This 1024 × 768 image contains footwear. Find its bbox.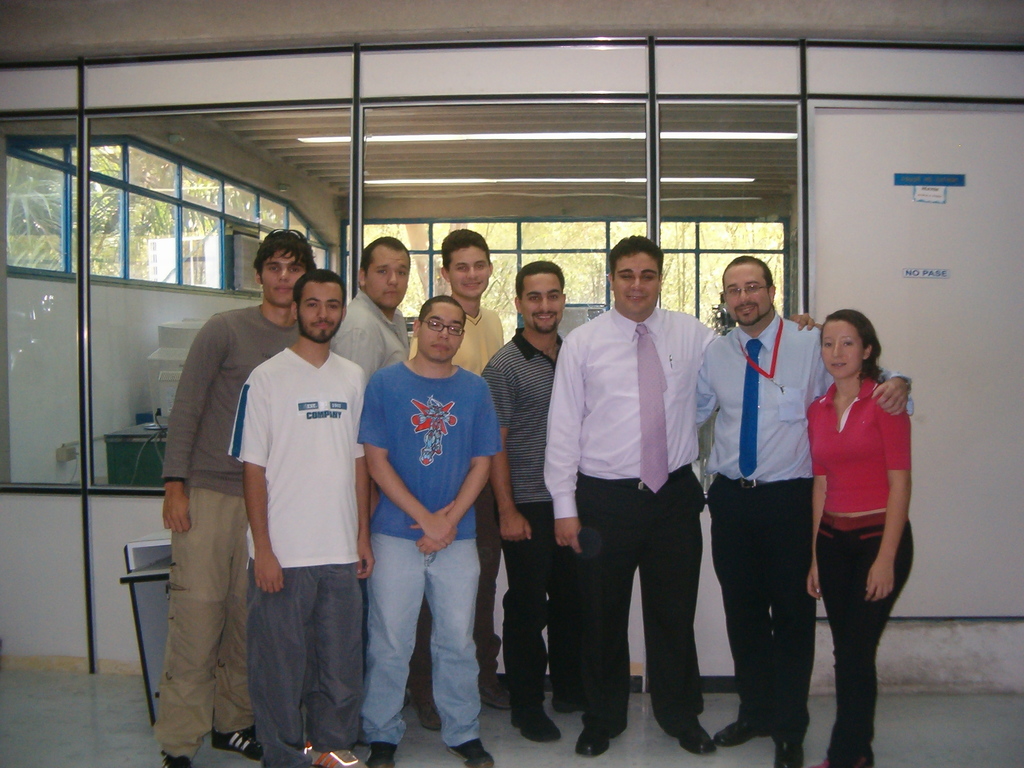
bbox(419, 701, 442, 730).
